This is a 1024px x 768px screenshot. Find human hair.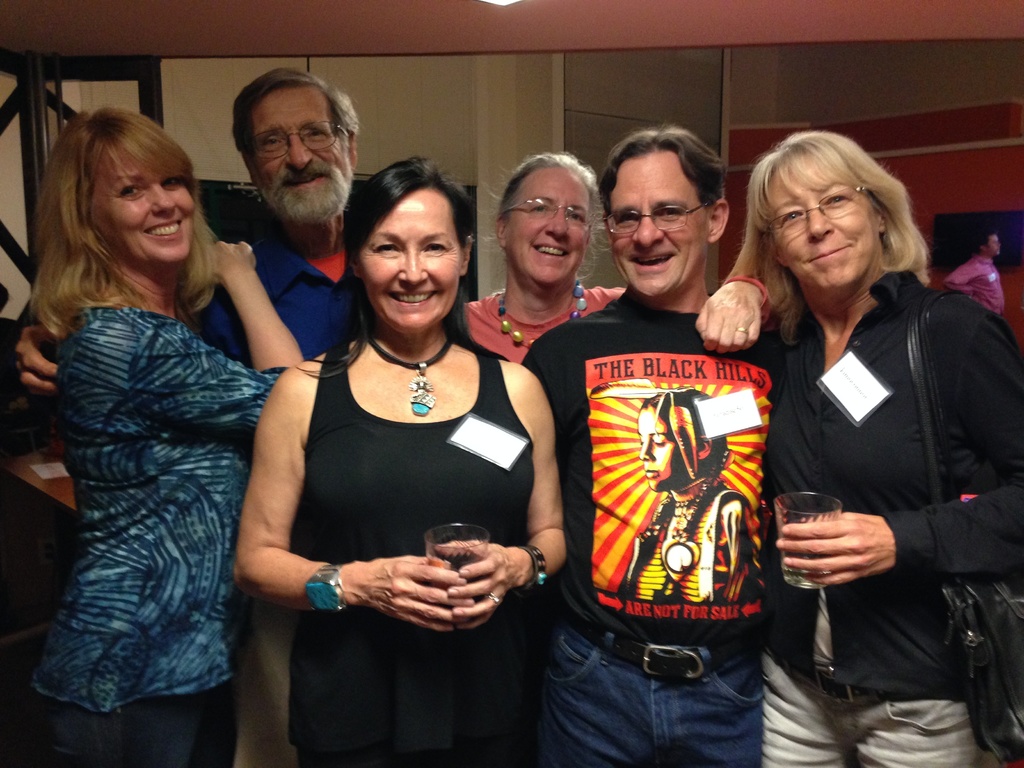
Bounding box: [left=598, top=125, right=726, bottom=221].
